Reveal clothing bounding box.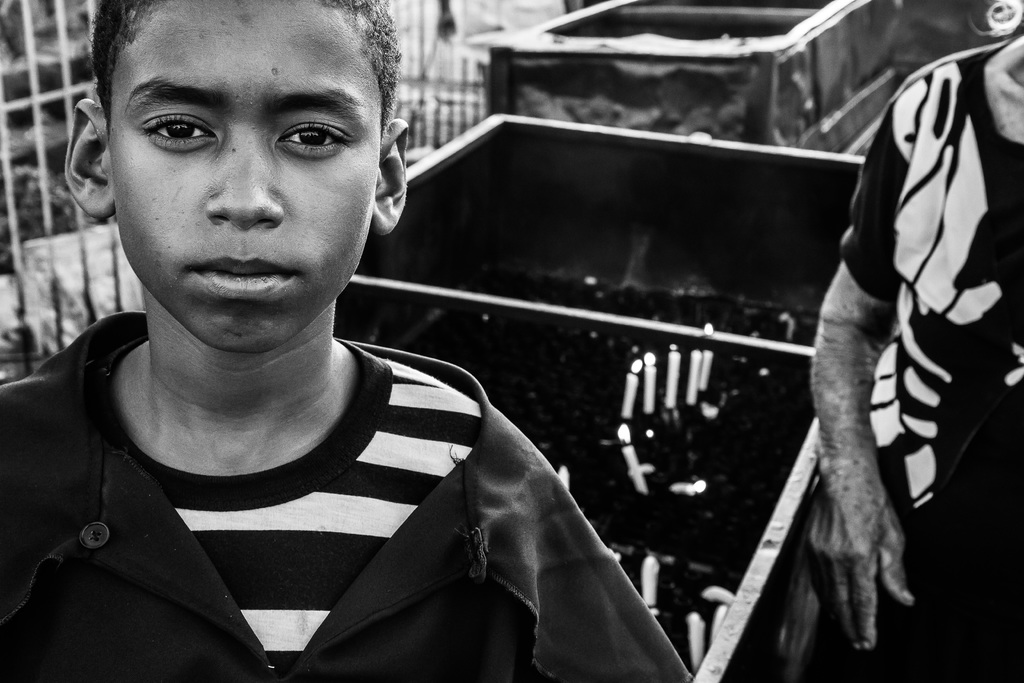
Revealed: pyautogui.locateOnScreen(832, 24, 1023, 682).
